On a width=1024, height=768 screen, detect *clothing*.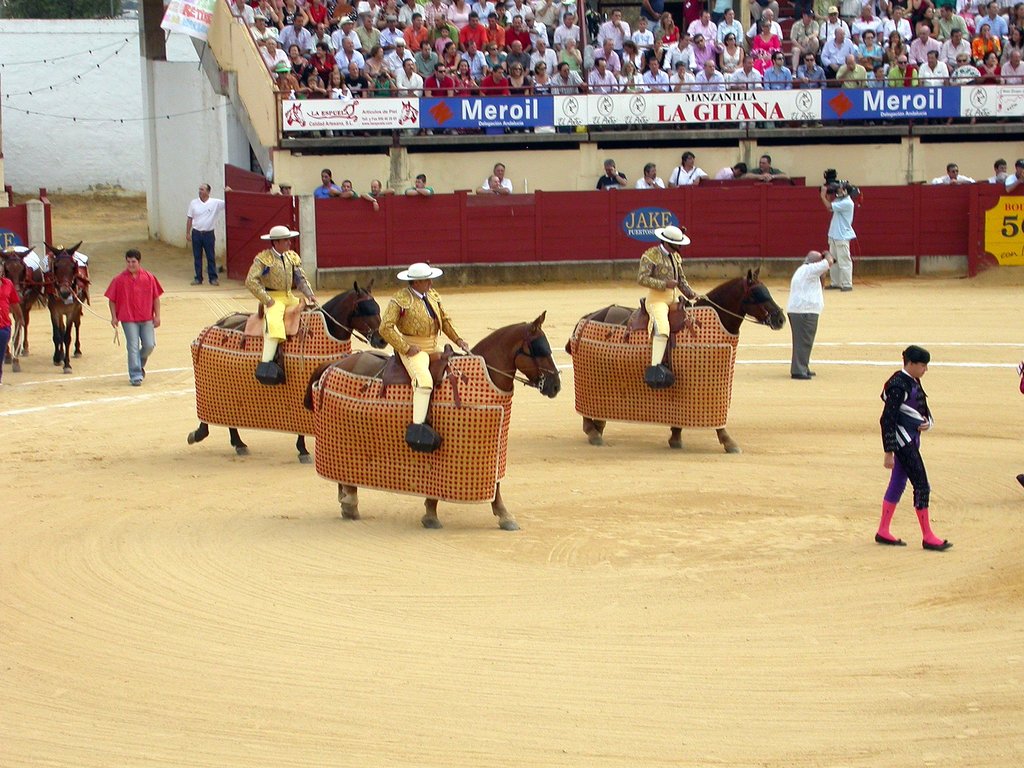
(left=374, top=79, right=395, bottom=97).
